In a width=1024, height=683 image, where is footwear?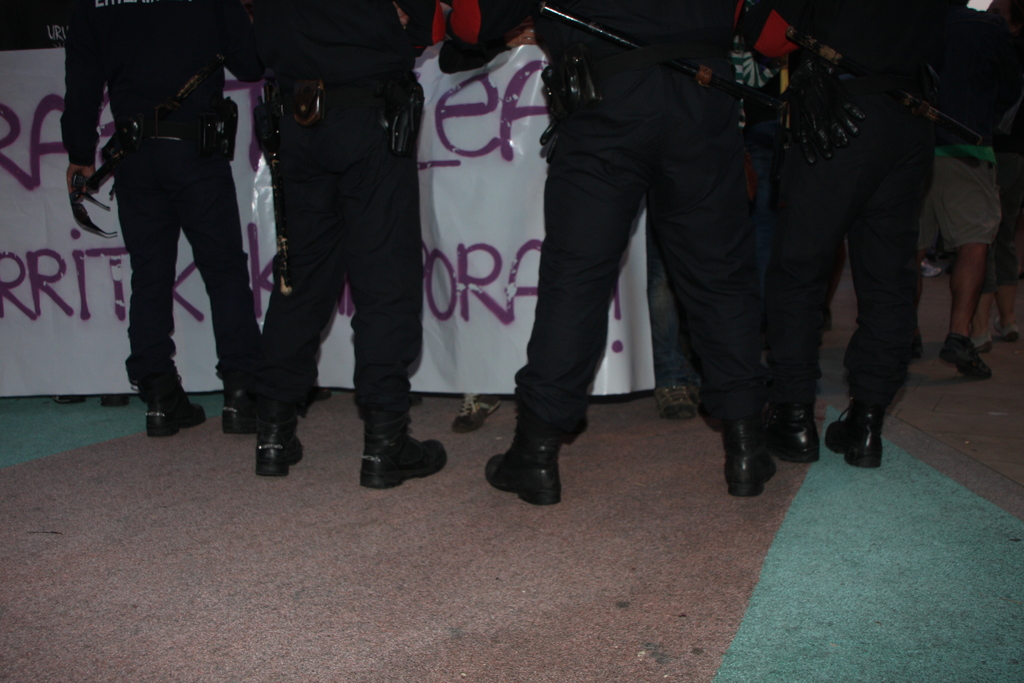
rect(938, 335, 991, 386).
